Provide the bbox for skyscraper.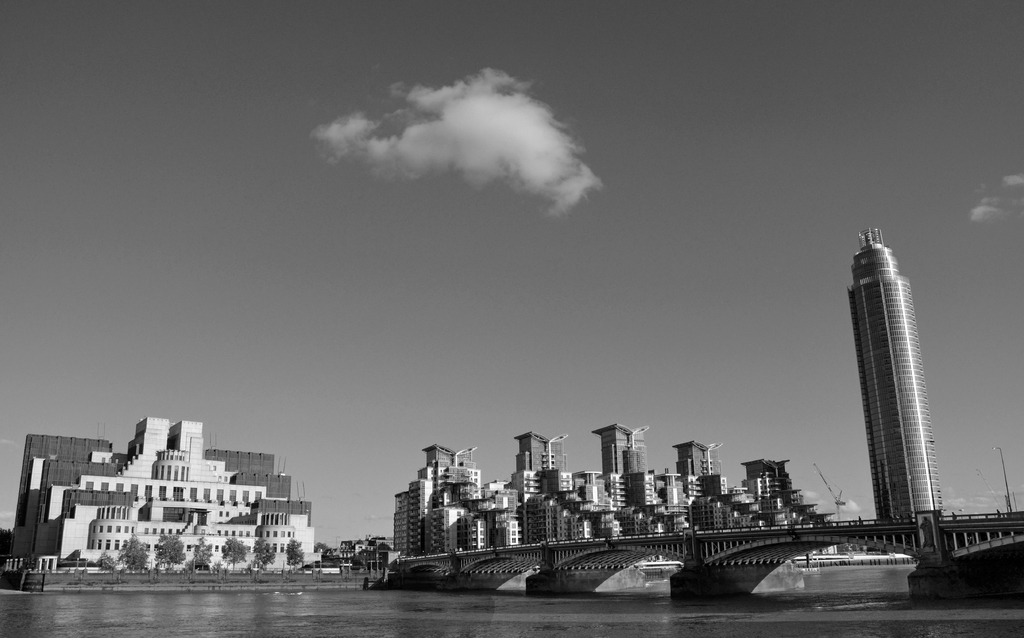
x1=407, y1=437, x2=525, y2=550.
